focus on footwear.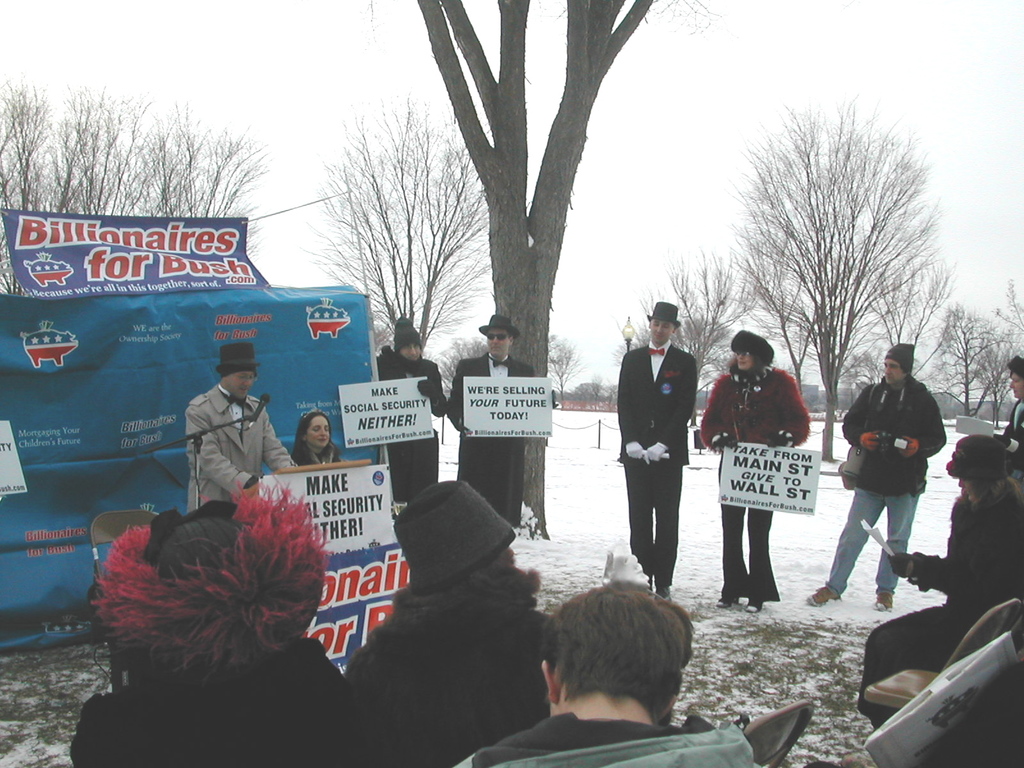
Focused at BBox(874, 591, 898, 609).
